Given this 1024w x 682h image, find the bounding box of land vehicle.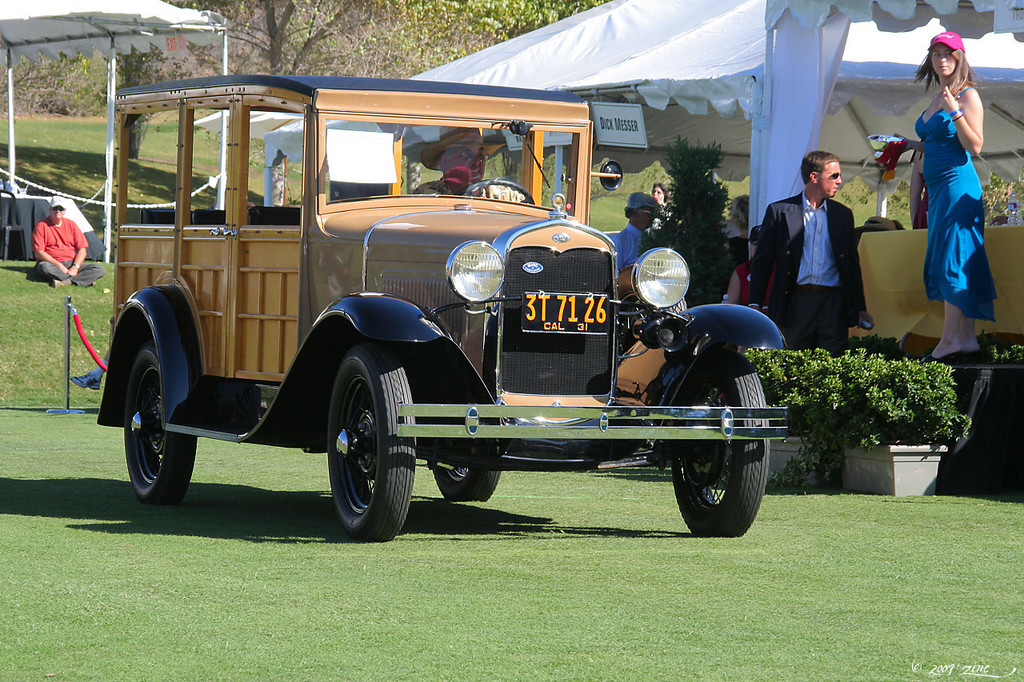
locate(66, 63, 815, 552).
